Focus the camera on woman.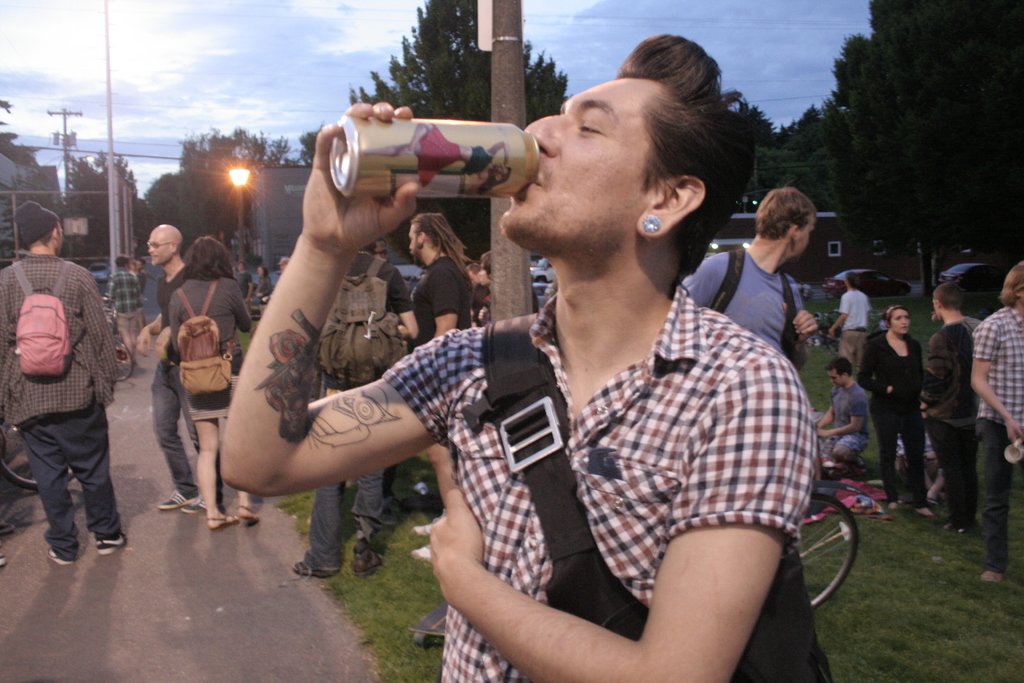
Focus region: rect(255, 263, 278, 300).
